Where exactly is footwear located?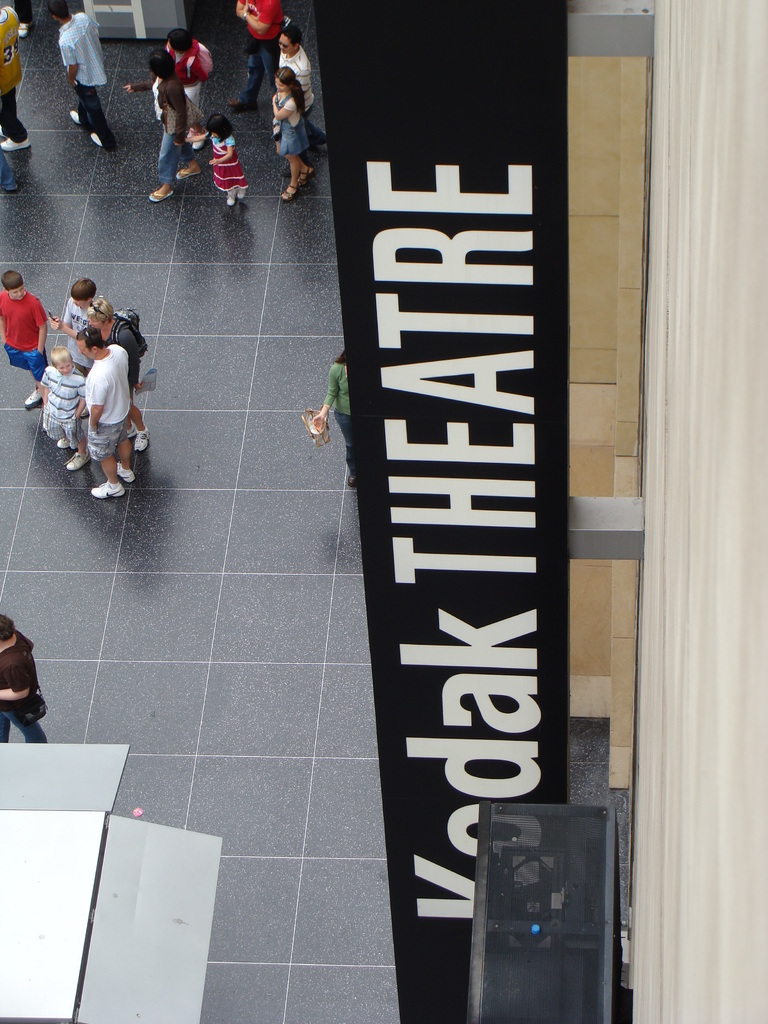
Its bounding box is BBox(54, 438, 70, 449).
